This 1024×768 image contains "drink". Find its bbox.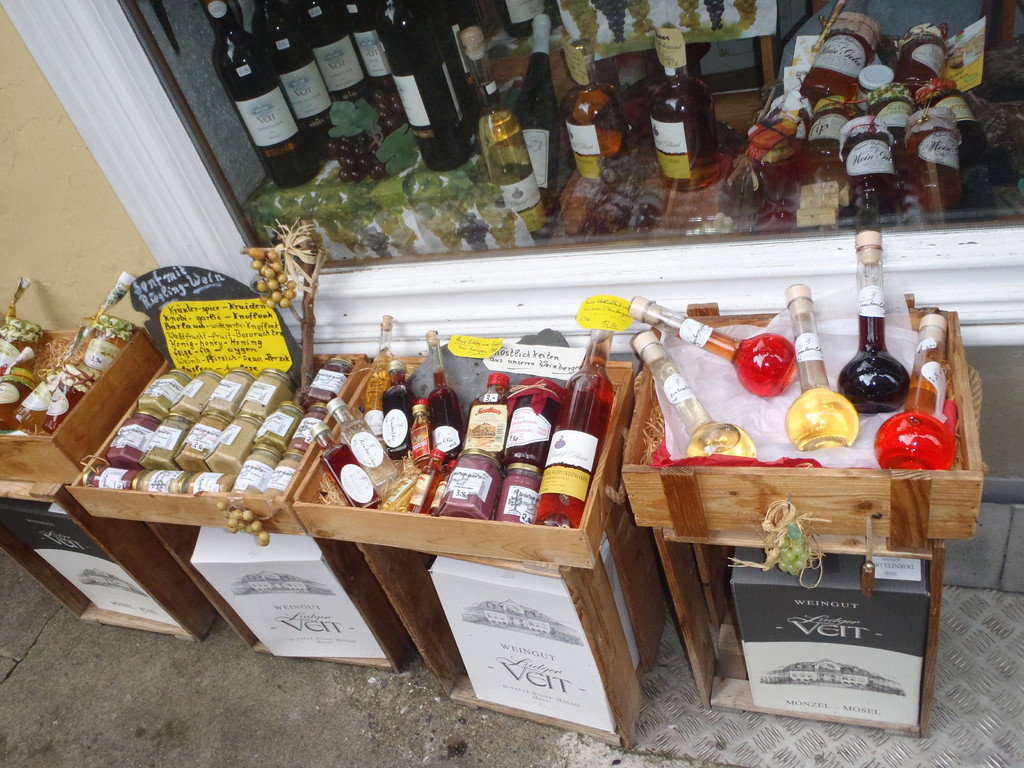
[x1=687, y1=336, x2=798, y2=398].
